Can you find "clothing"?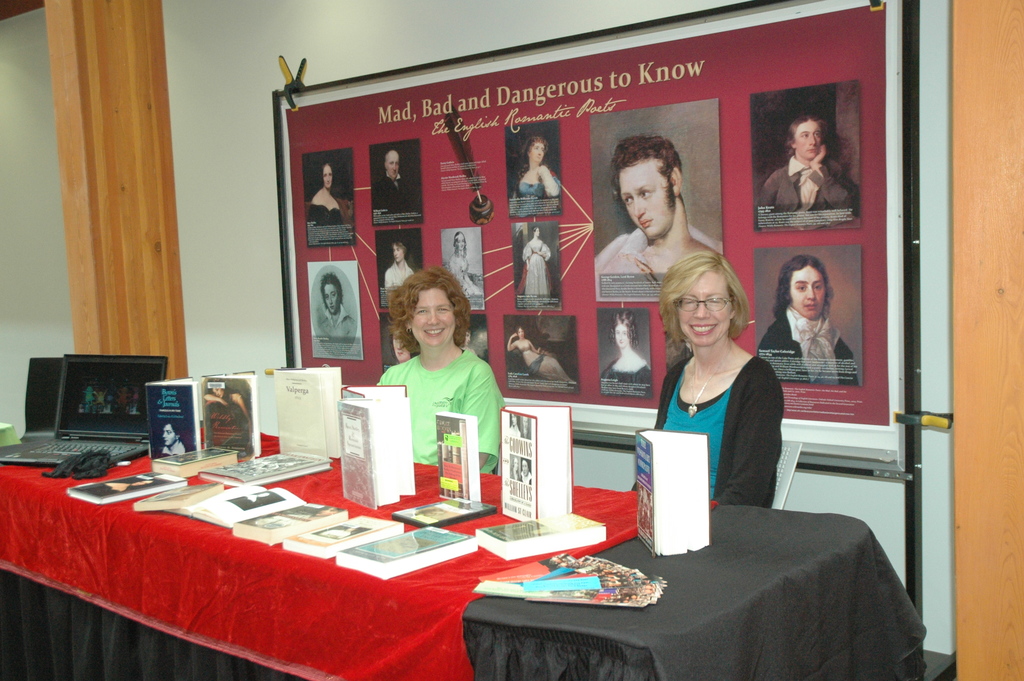
Yes, bounding box: 756,158,852,231.
